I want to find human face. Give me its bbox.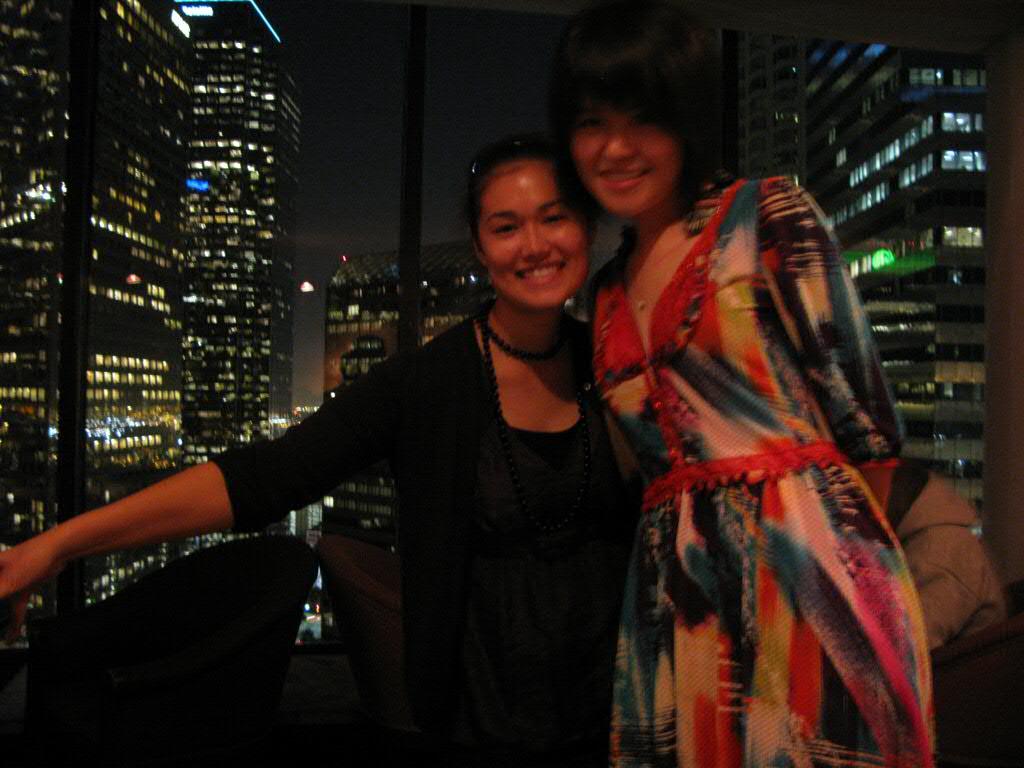
pyautogui.locateOnScreen(479, 158, 589, 310).
